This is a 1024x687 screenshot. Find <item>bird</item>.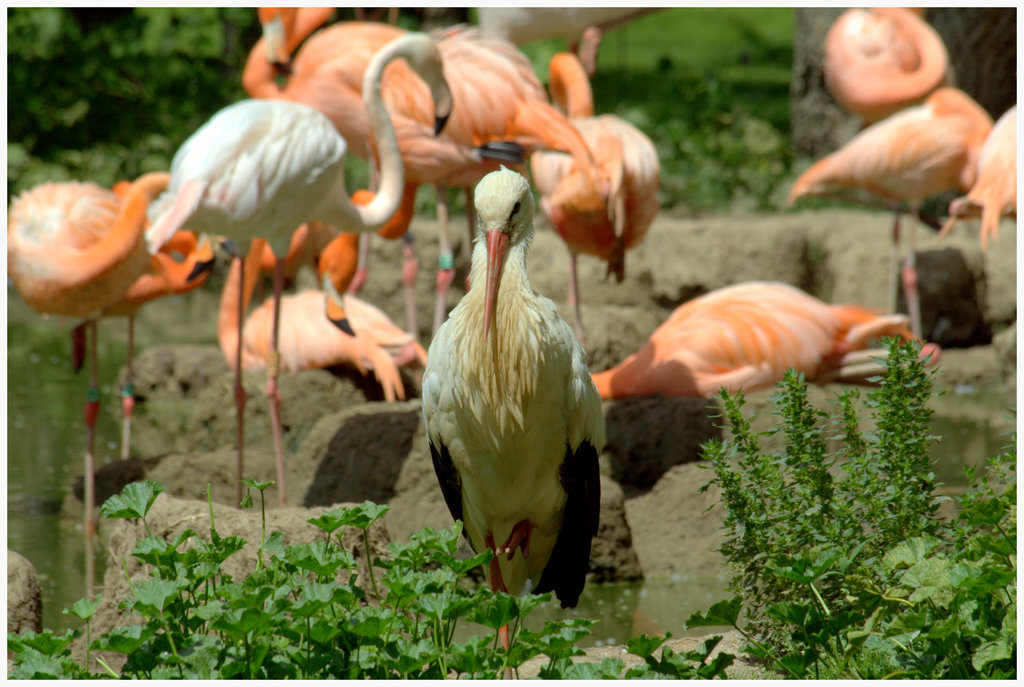
Bounding box: [931,106,1023,265].
